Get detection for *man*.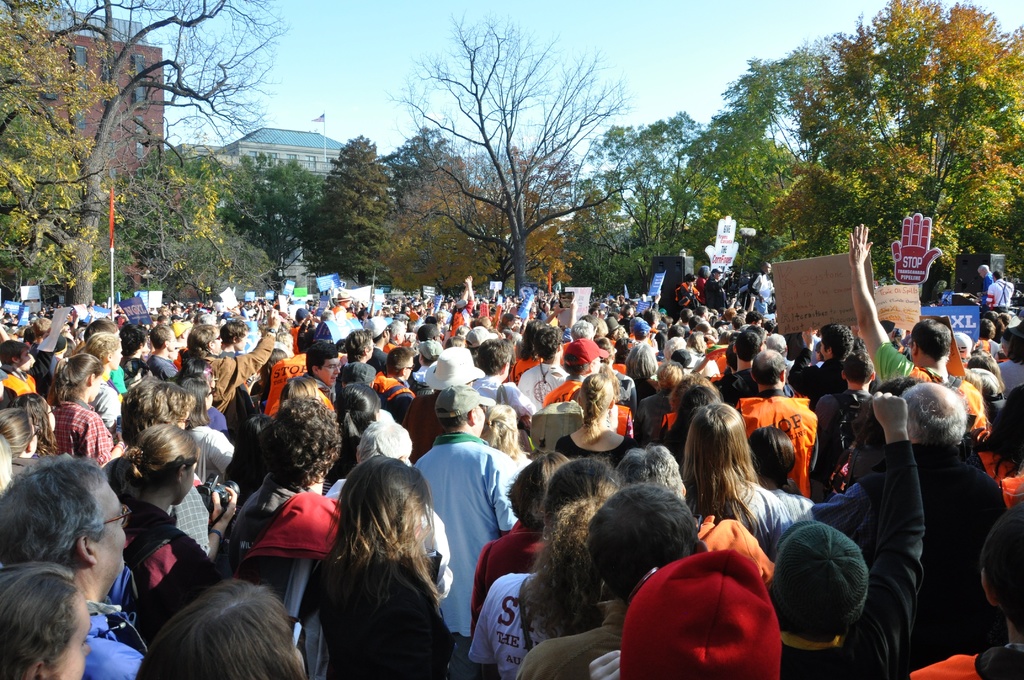
Detection: {"x1": 856, "y1": 381, "x2": 1005, "y2": 660}.
